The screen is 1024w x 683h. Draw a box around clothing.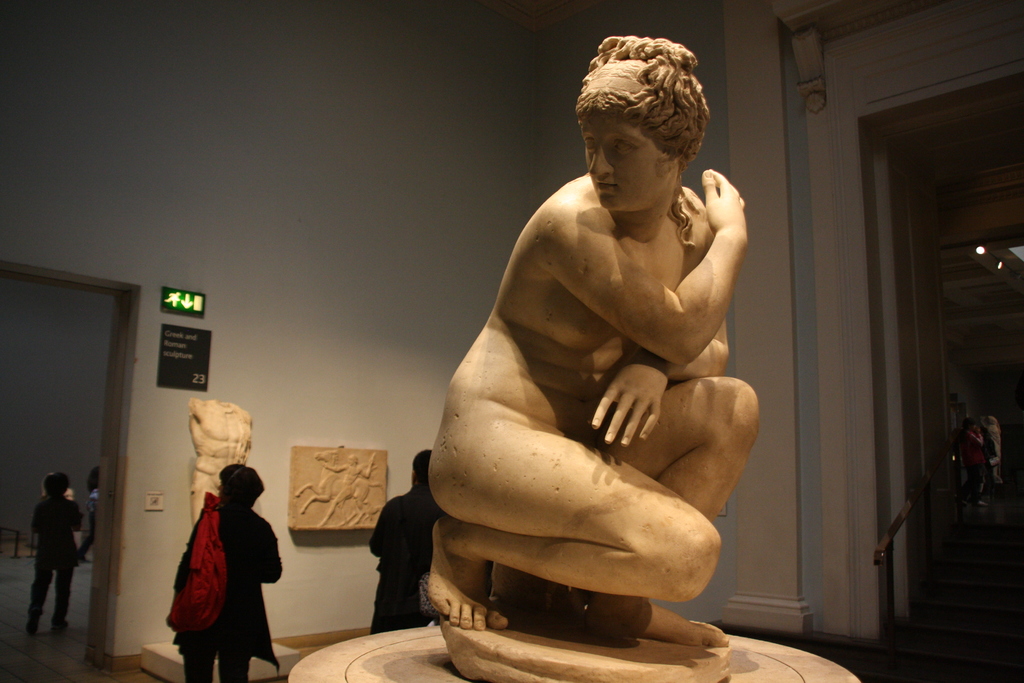
rect(81, 484, 98, 558).
